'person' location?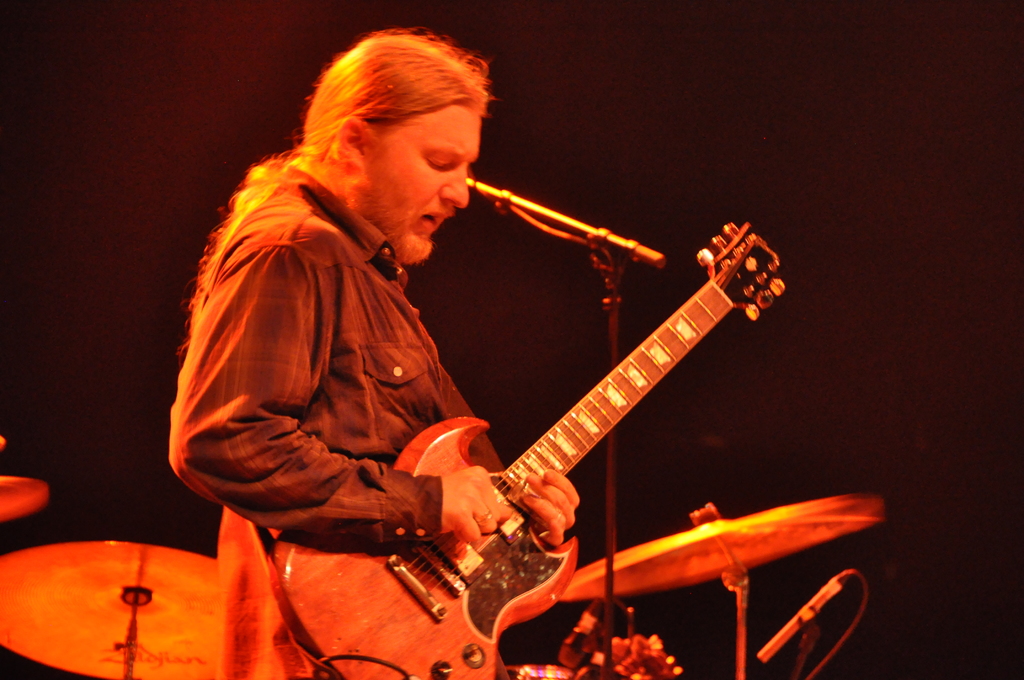
bbox(196, 28, 801, 667)
